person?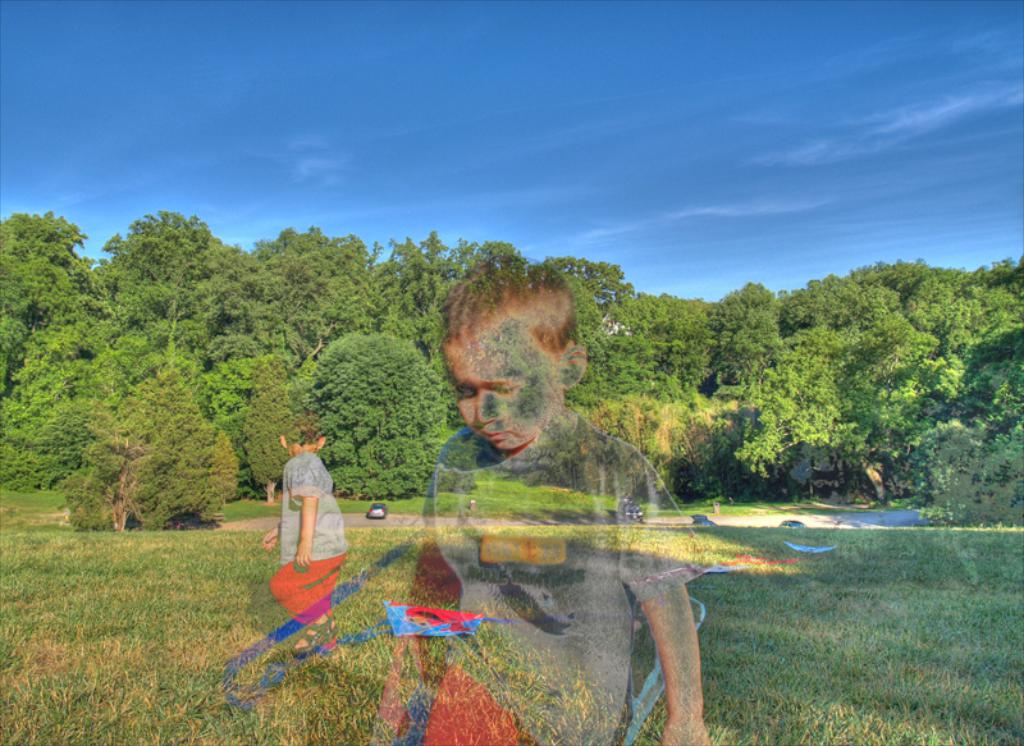
crop(365, 256, 712, 745)
